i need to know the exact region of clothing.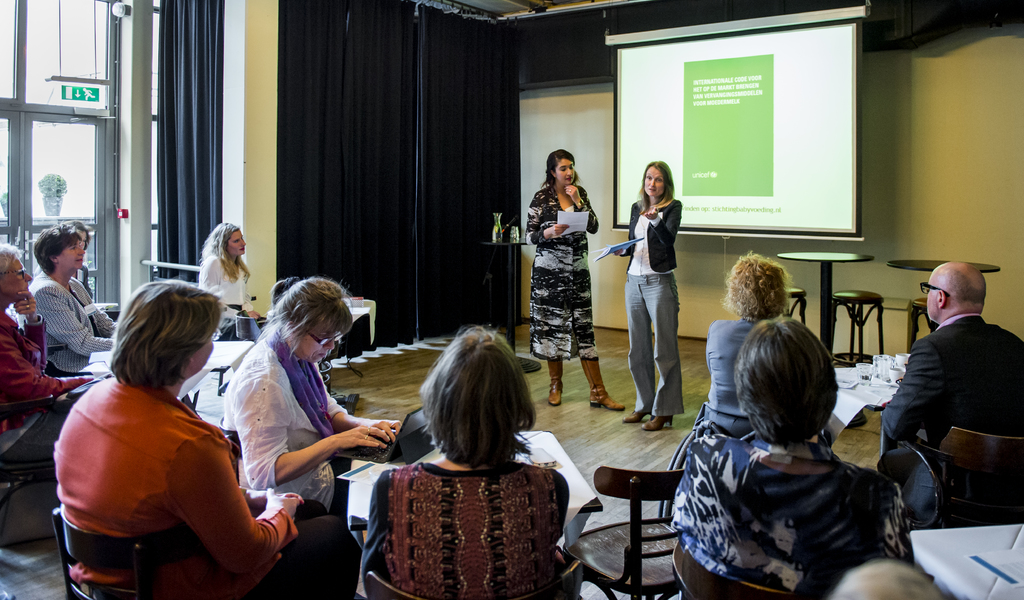
Region: box=[199, 253, 266, 341].
